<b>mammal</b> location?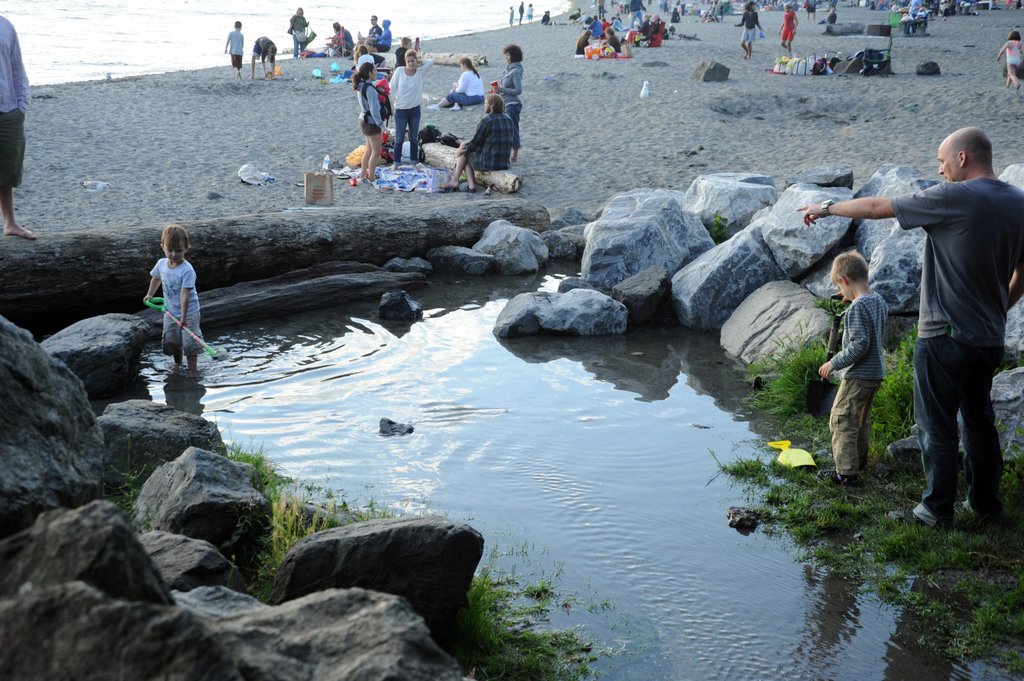
box=[733, 0, 766, 58]
